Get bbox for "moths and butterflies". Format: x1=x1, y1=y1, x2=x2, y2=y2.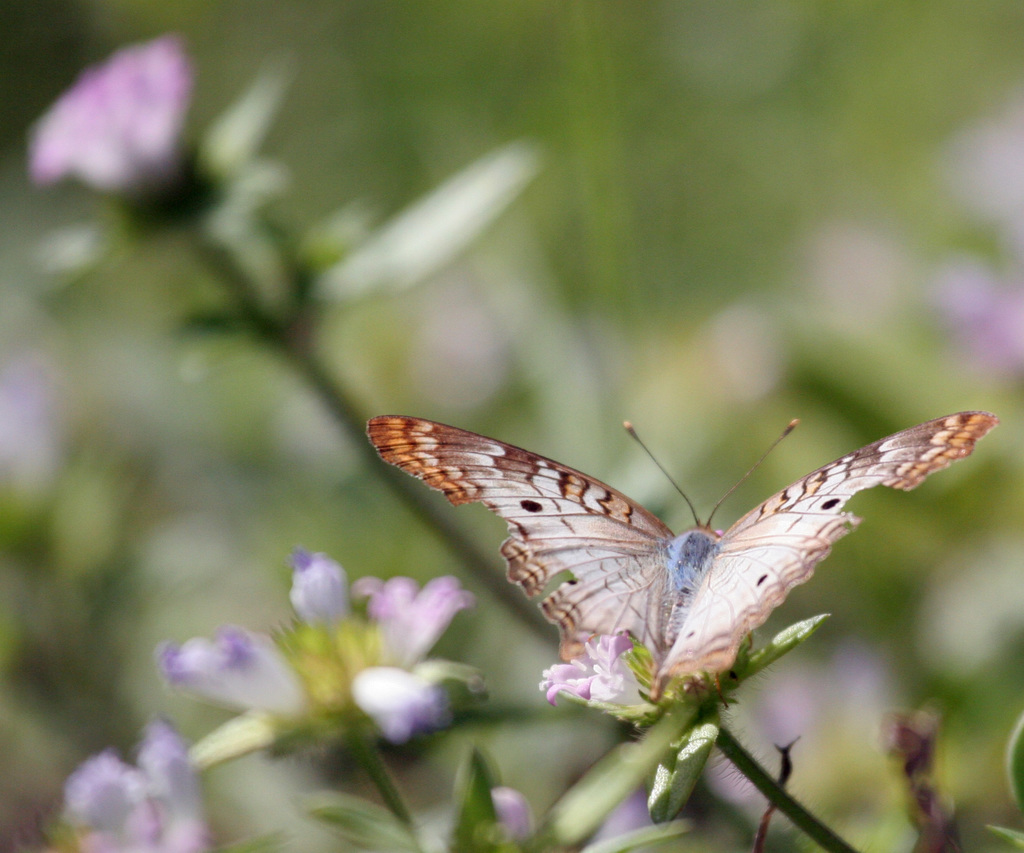
x1=360, y1=407, x2=1005, y2=715.
